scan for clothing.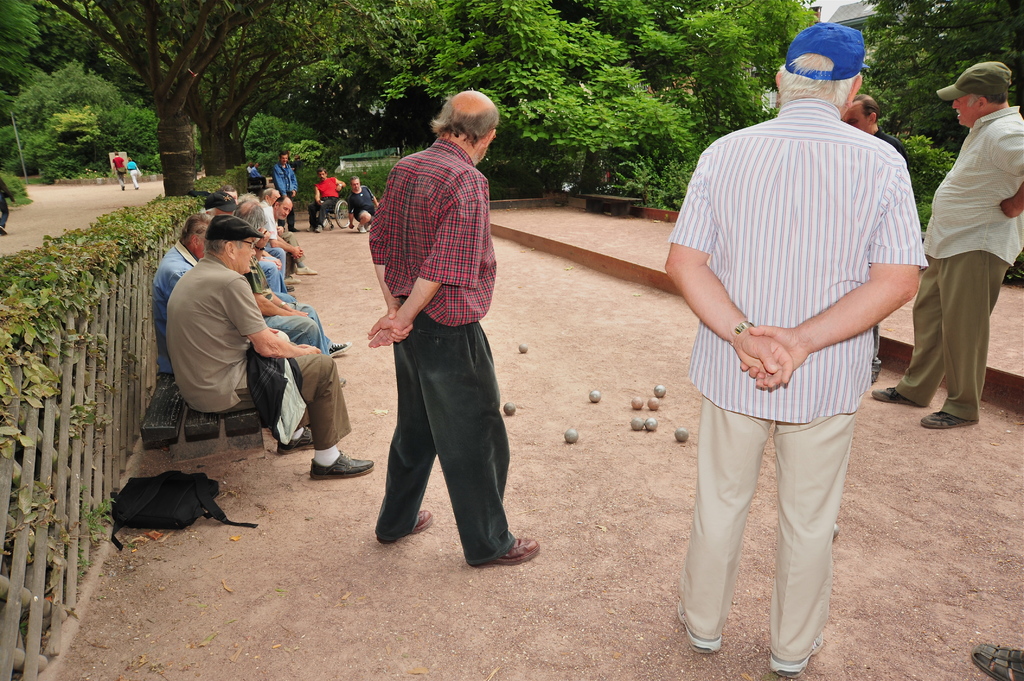
Scan result: pyautogui.locateOnScreen(166, 255, 350, 450).
